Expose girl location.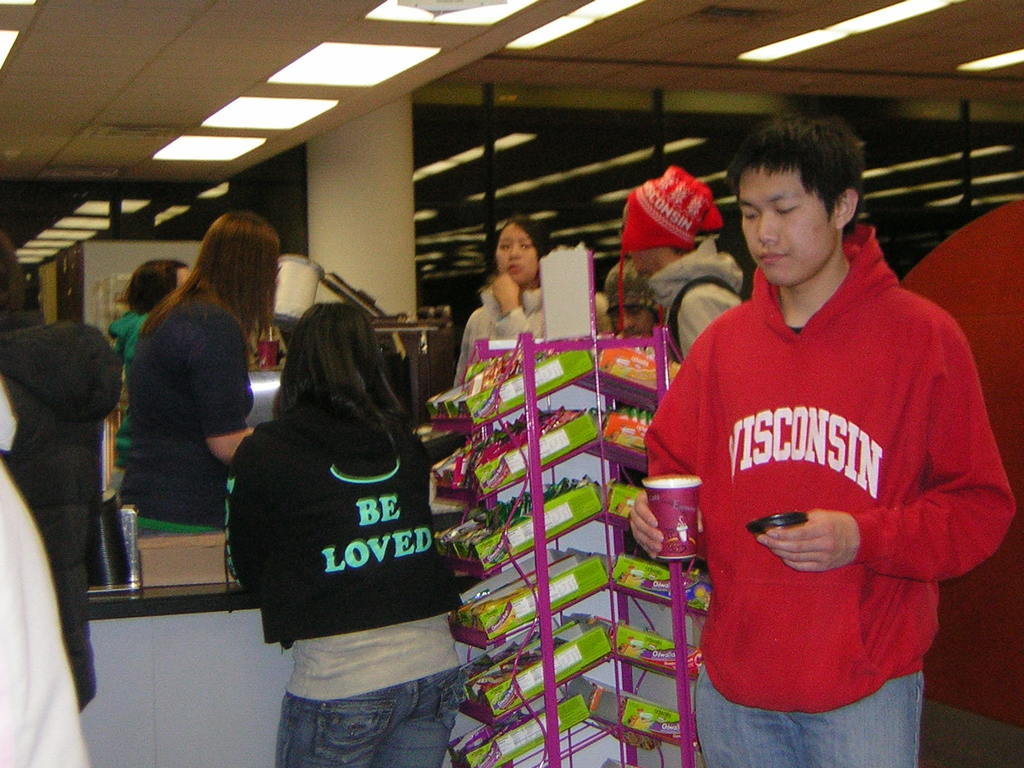
Exposed at bbox=[463, 213, 546, 362].
